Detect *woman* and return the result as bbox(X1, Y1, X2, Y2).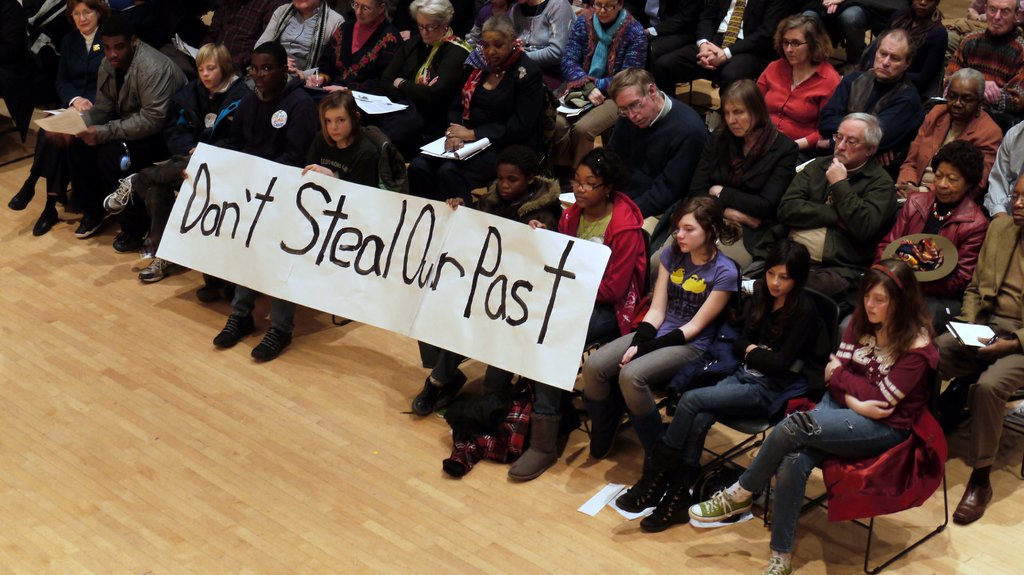
bbox(7, 0, 108, 235).
